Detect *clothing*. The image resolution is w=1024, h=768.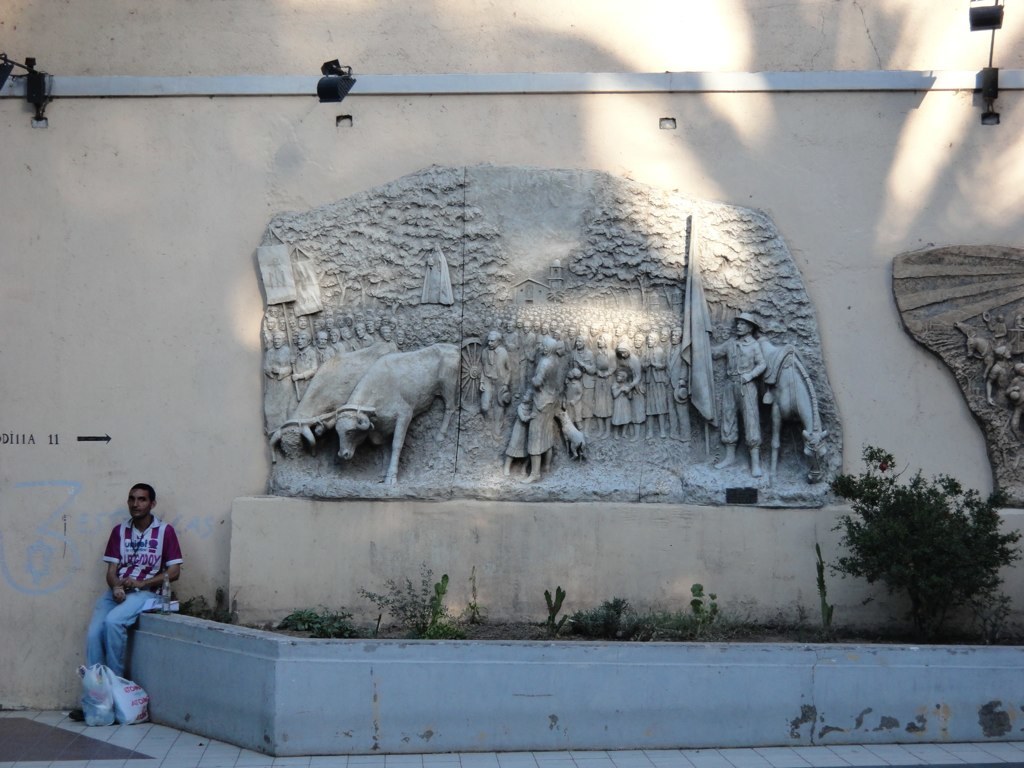
bbox=(713, 341, 763, 443).
